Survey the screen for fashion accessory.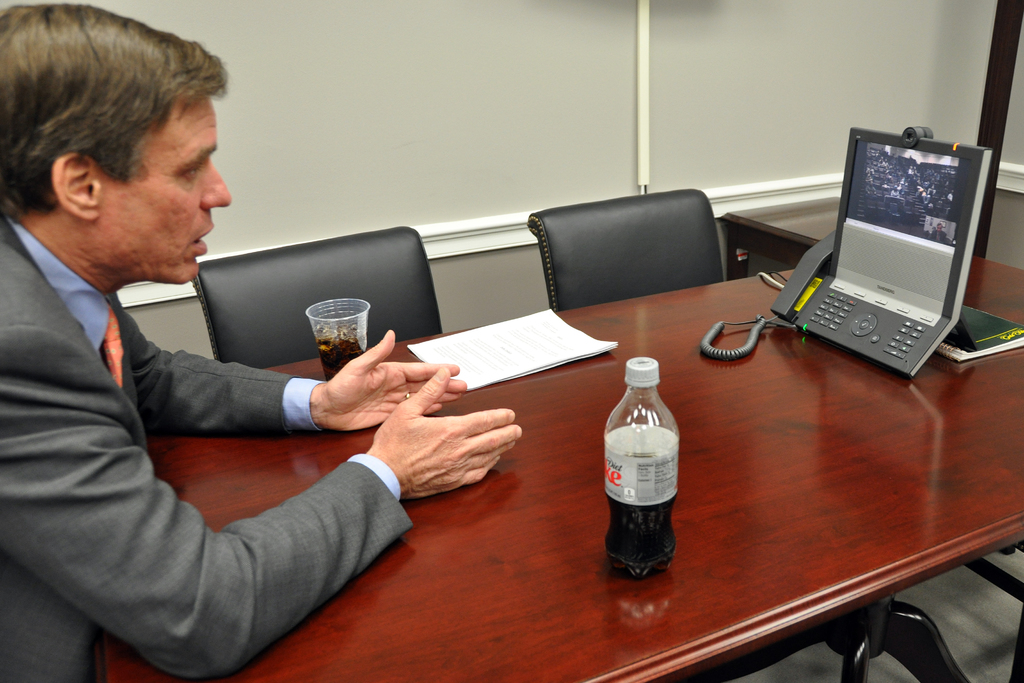
Survey found: box=[102, 306, 125, 391].
